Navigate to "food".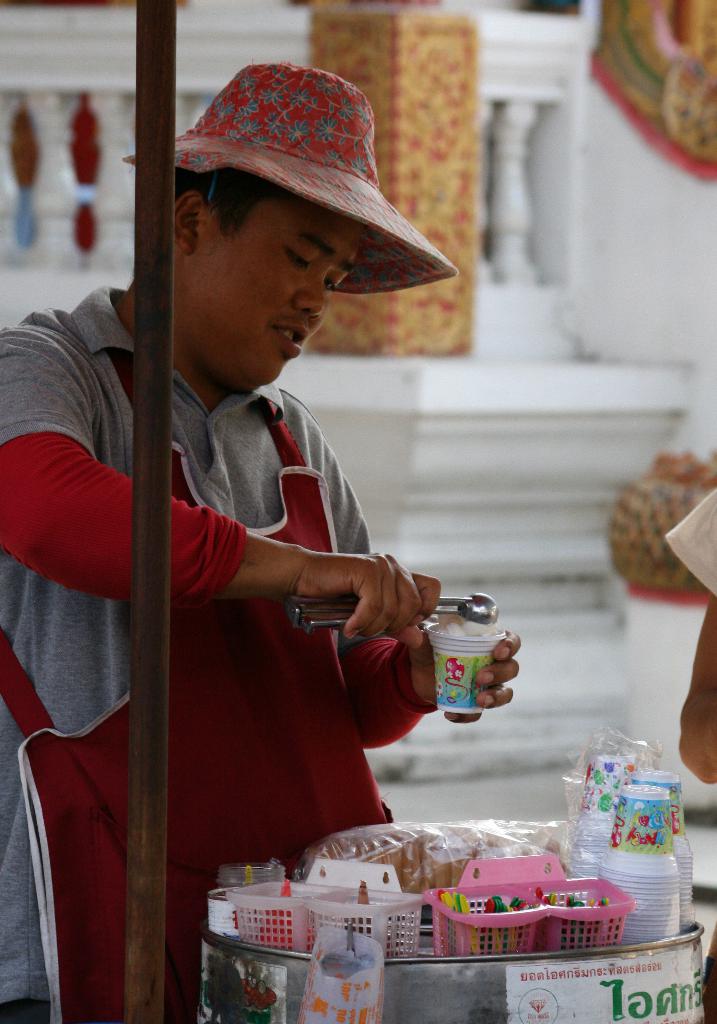
Navigation target: {"x1": 431, "y1": 607, "x2": 501, "y2": 640}.
